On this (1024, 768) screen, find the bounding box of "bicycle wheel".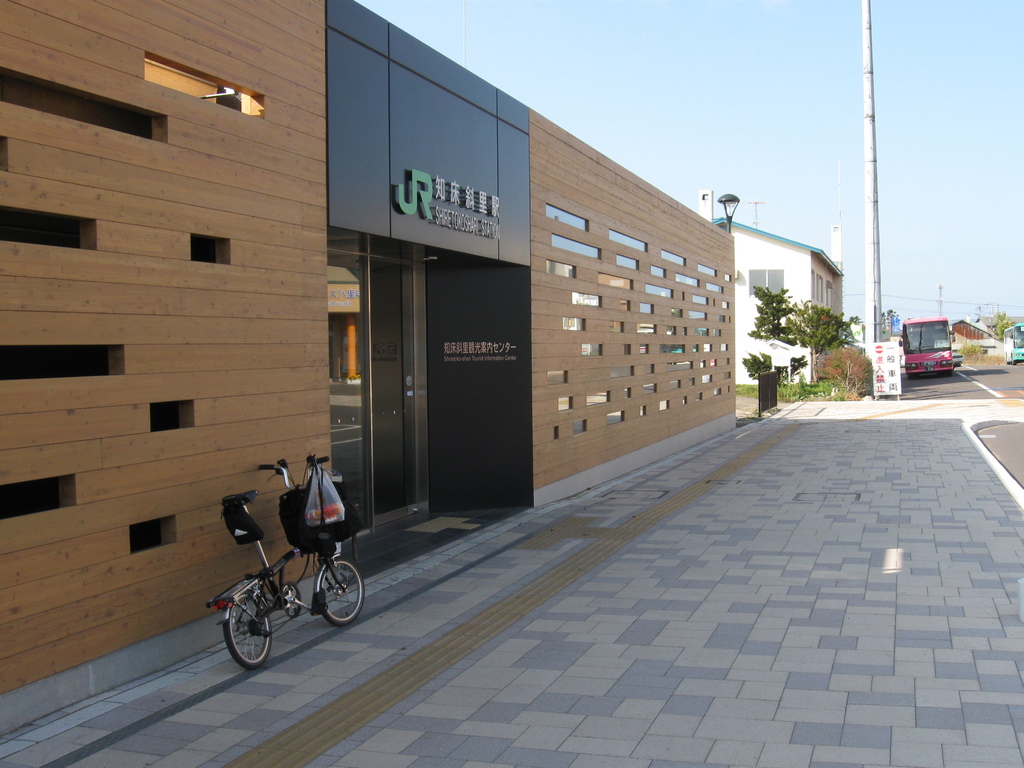
Bounding box: 219/591/273/672.
